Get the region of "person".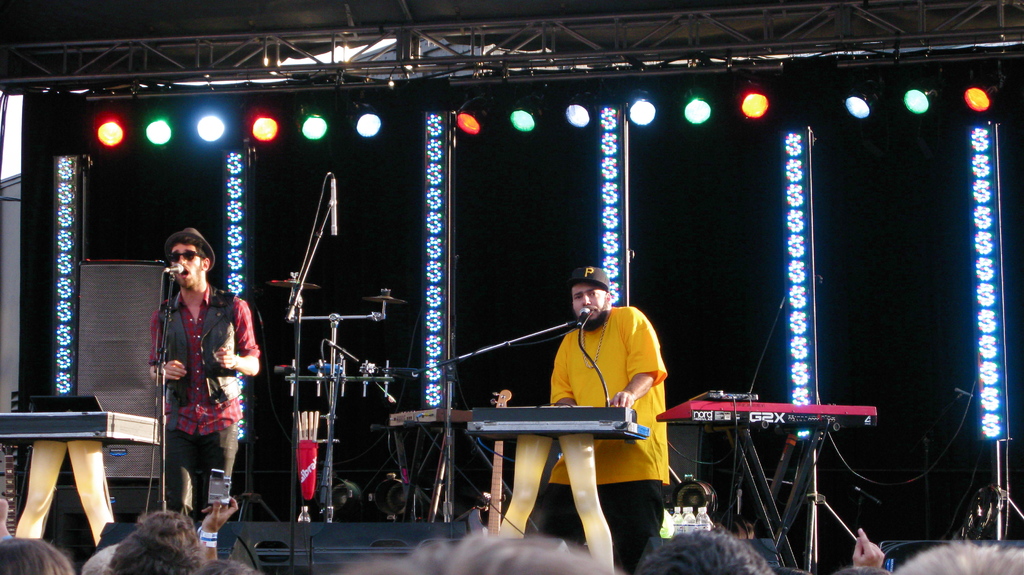
crop(0, 524, 79, 574).
